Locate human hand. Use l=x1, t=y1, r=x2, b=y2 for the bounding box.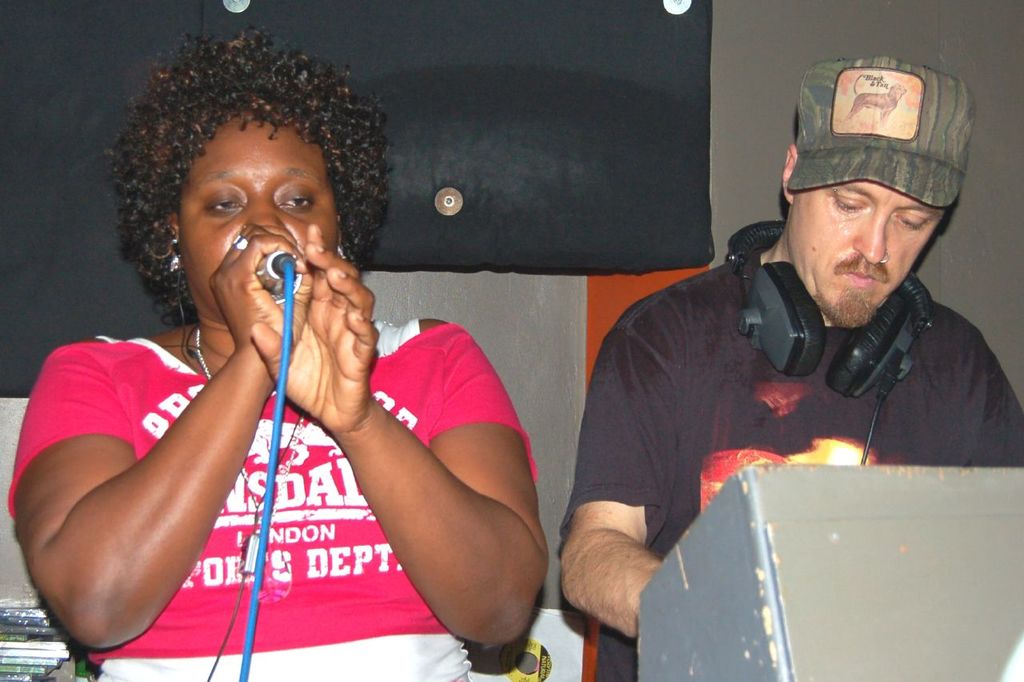
l=268, t=237, r=375, b=473.
